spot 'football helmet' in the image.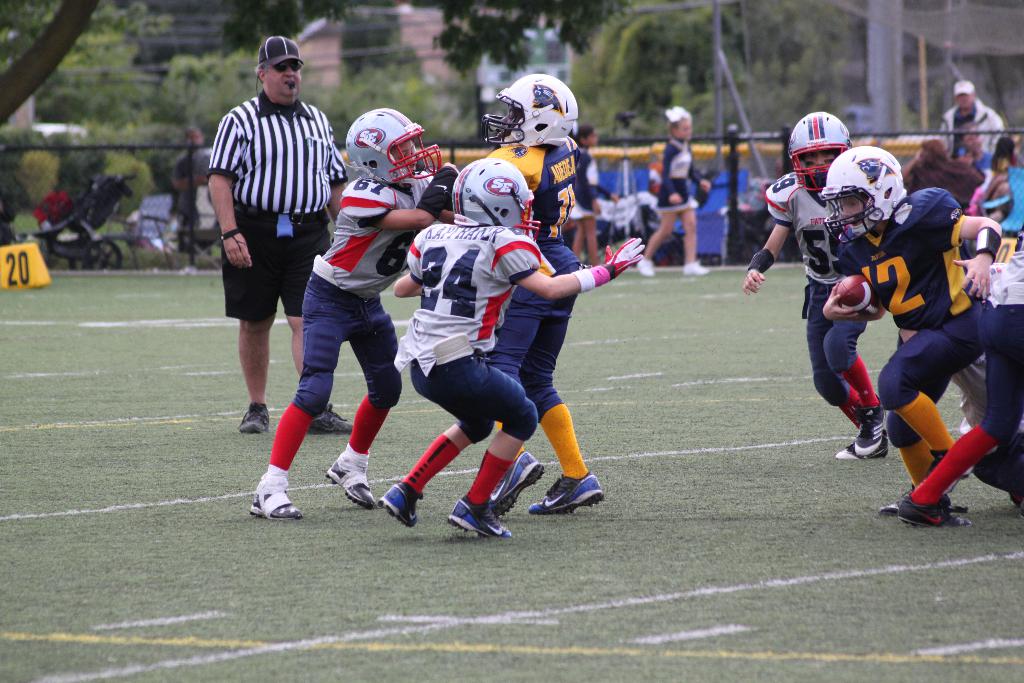
'football helmet' found at bbox=(479, 70, 580, 143).
